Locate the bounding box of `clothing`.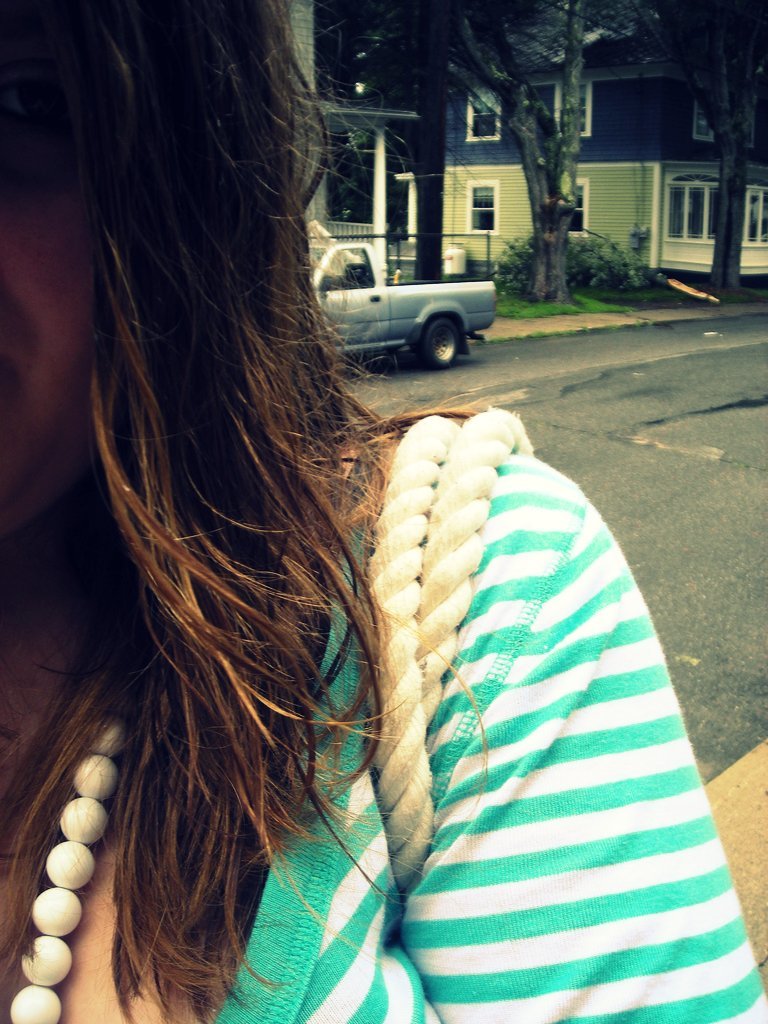
Bounding box: region(208, 331, 729, 1023).
